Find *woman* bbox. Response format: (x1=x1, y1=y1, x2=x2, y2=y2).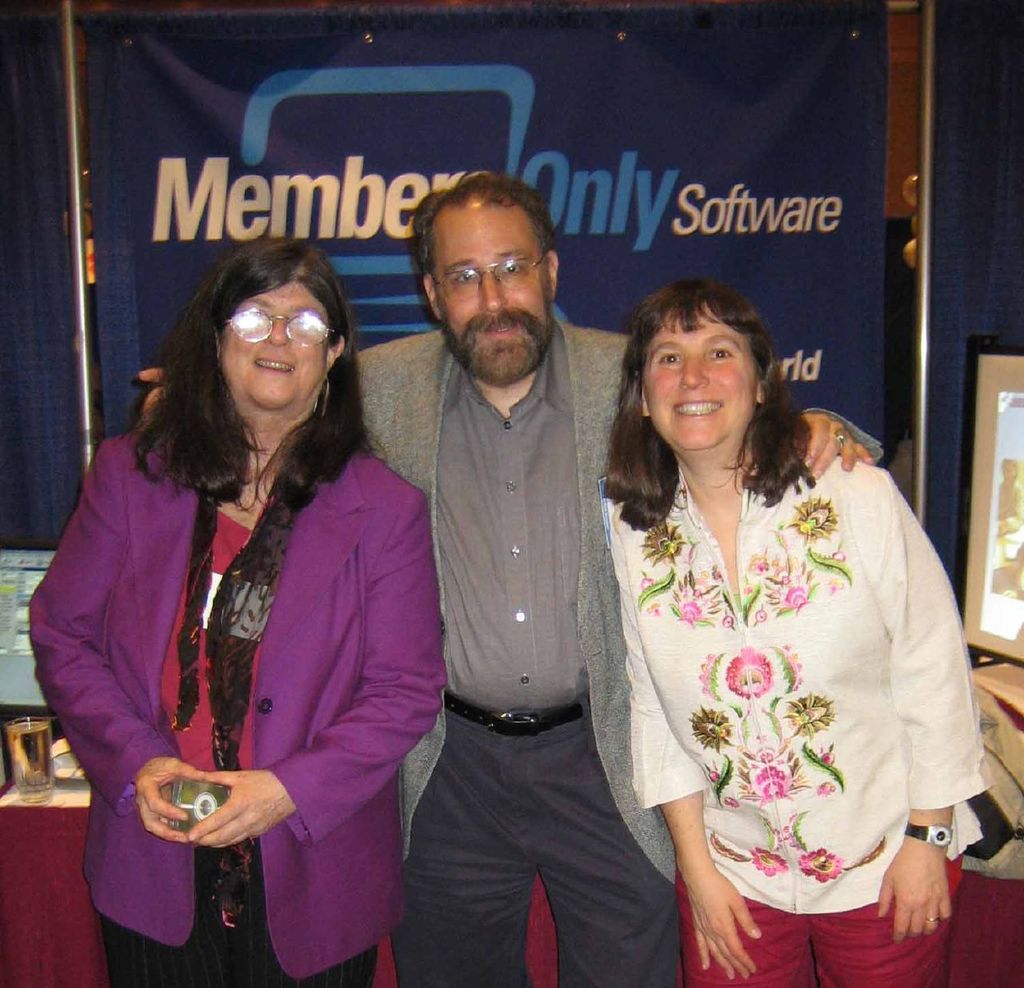
(x1=587, y1=276, x2=987, y2=987).
